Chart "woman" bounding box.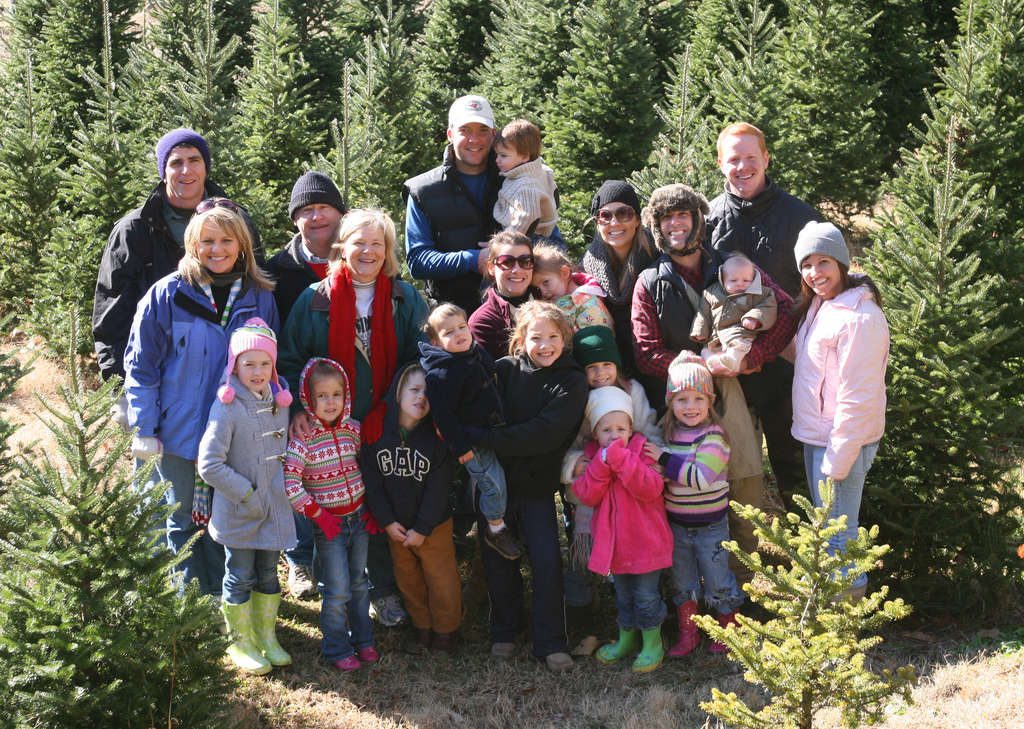
Charted: [left=282, top=209, right=435, bottom=637].
